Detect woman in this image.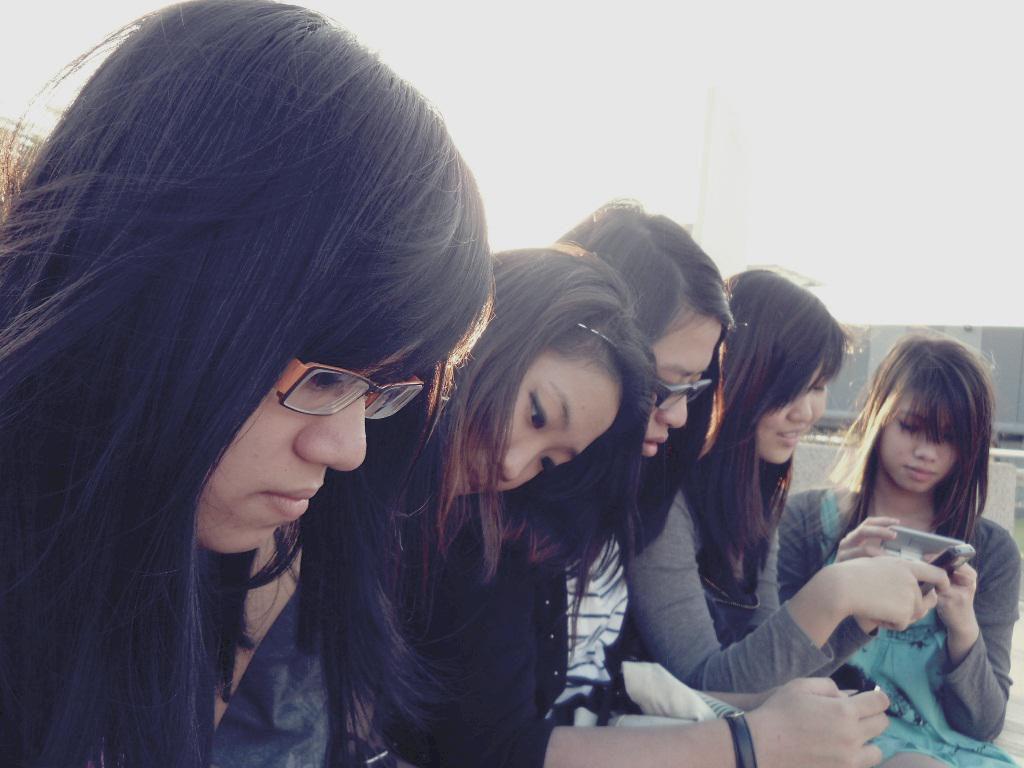
Detection: BBox(479, 243, 897, 767).
